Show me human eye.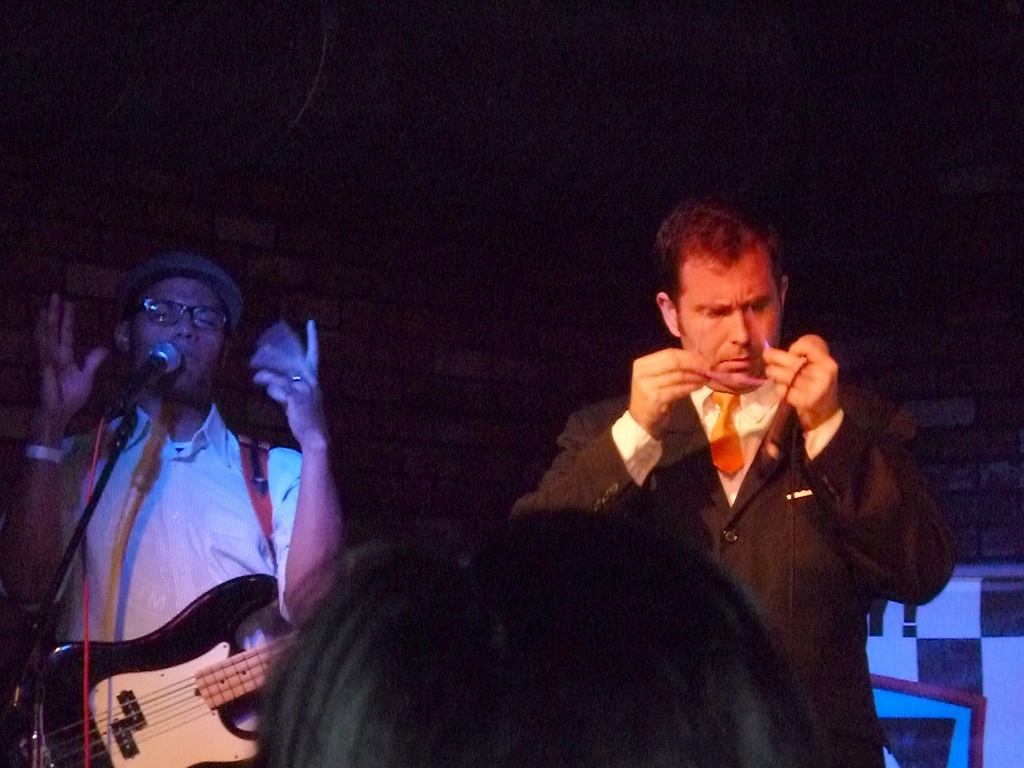
human eye is here: (196,316,227,328).
